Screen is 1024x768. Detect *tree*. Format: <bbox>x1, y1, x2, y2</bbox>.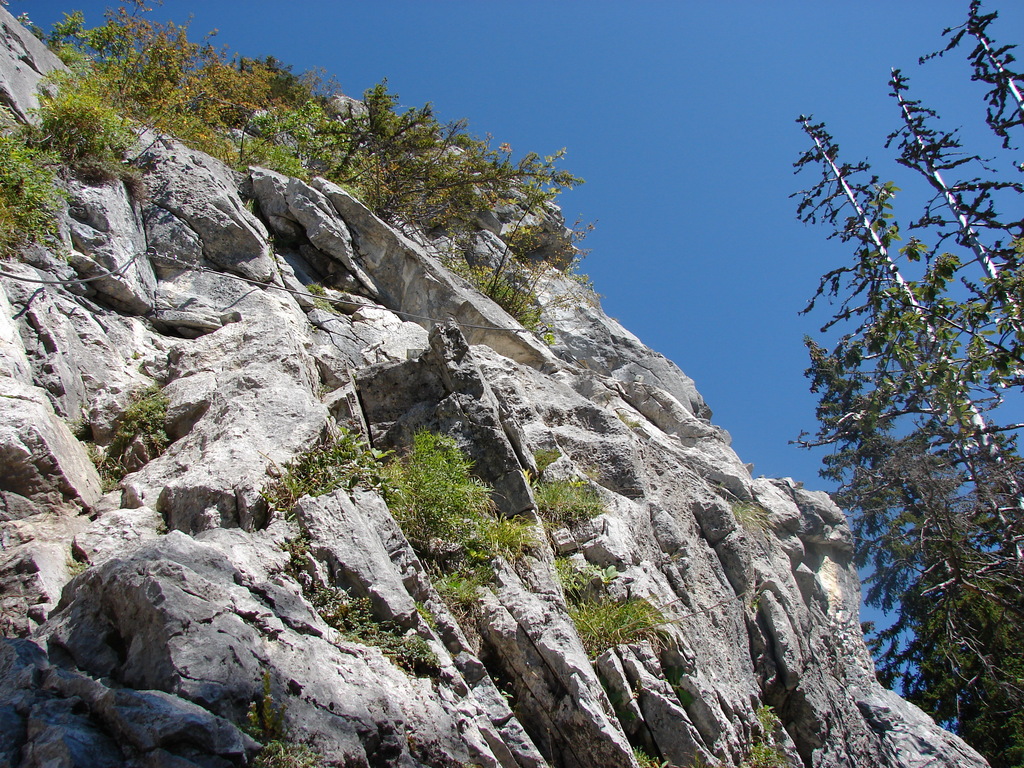
<bbox>922, 0, 1023, 154</bbox>.
